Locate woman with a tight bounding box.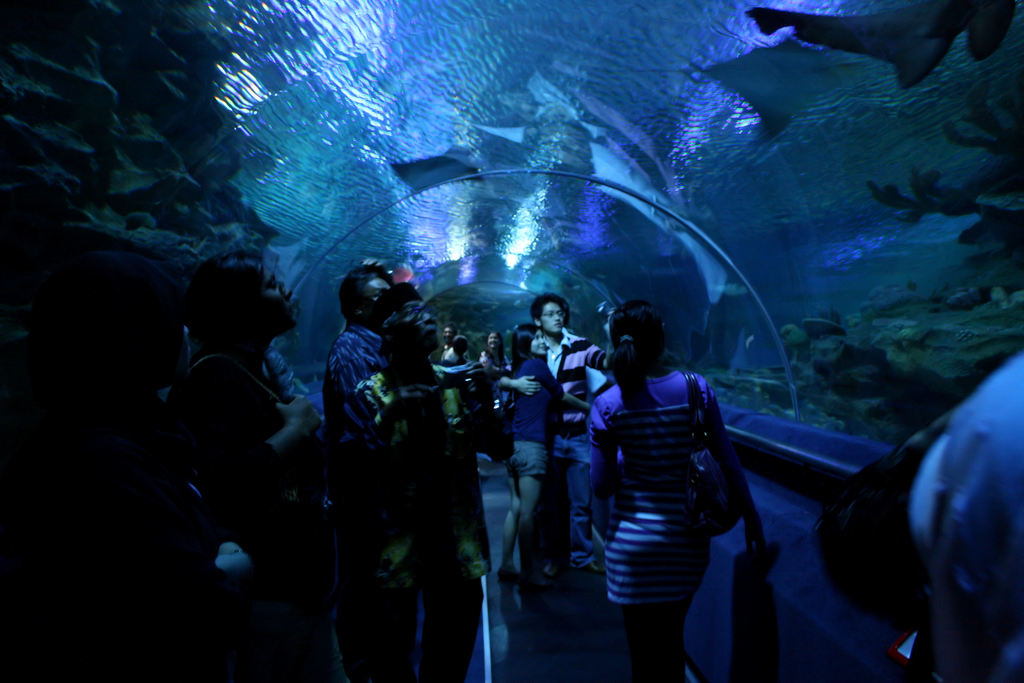
495 327 590 593.
